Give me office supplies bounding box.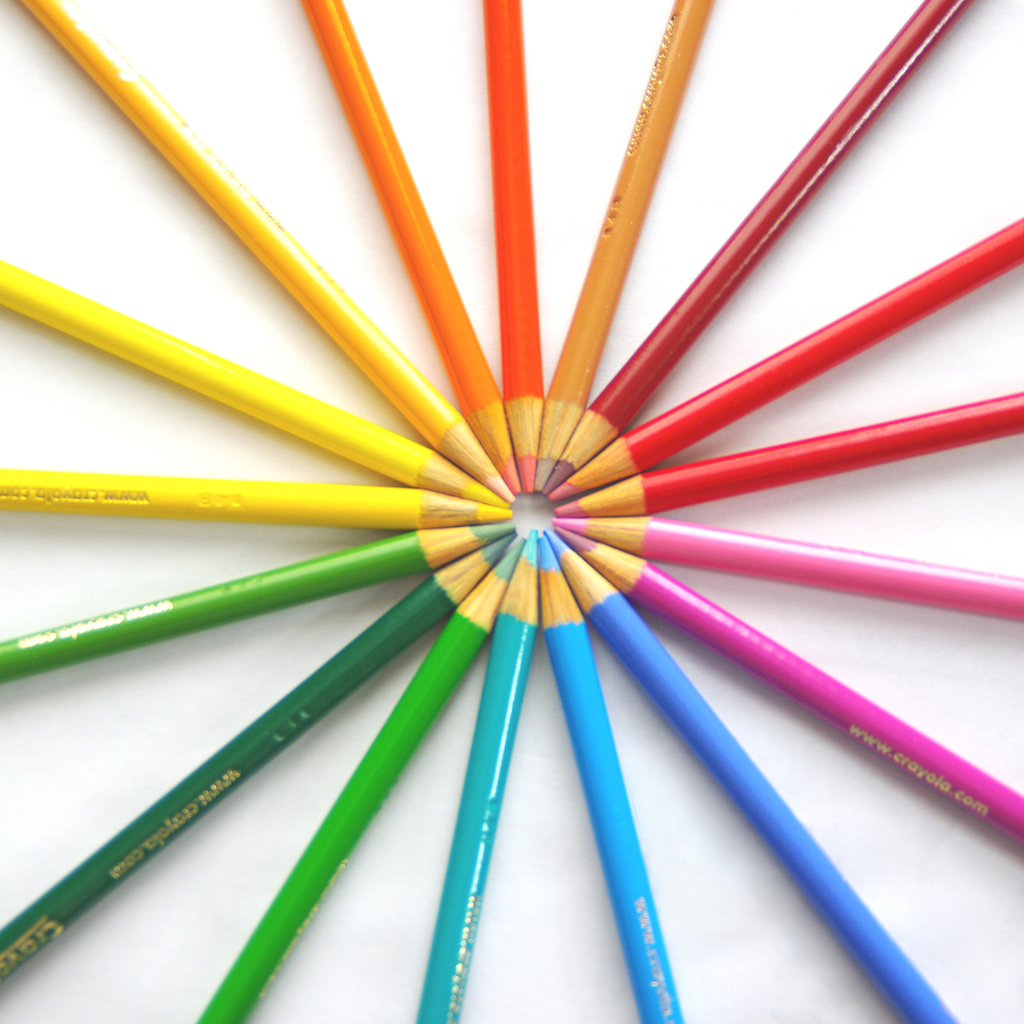
box(550, 0, 975, 484).
